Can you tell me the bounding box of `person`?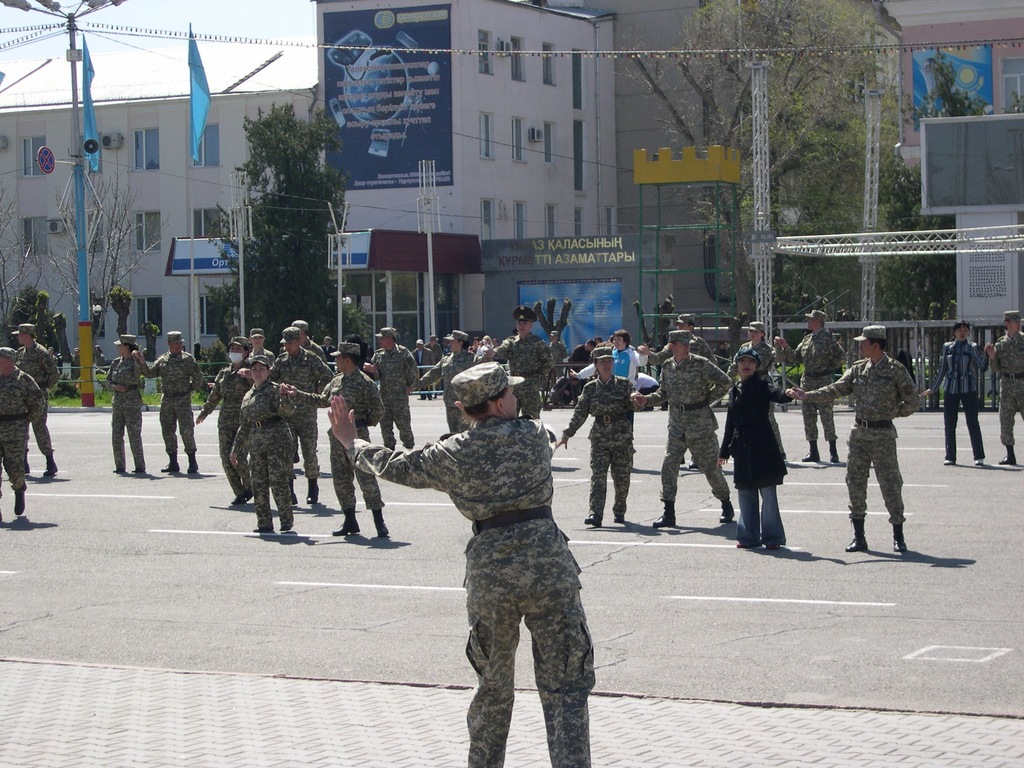
<region>272, 330, 332, 515</region>.
